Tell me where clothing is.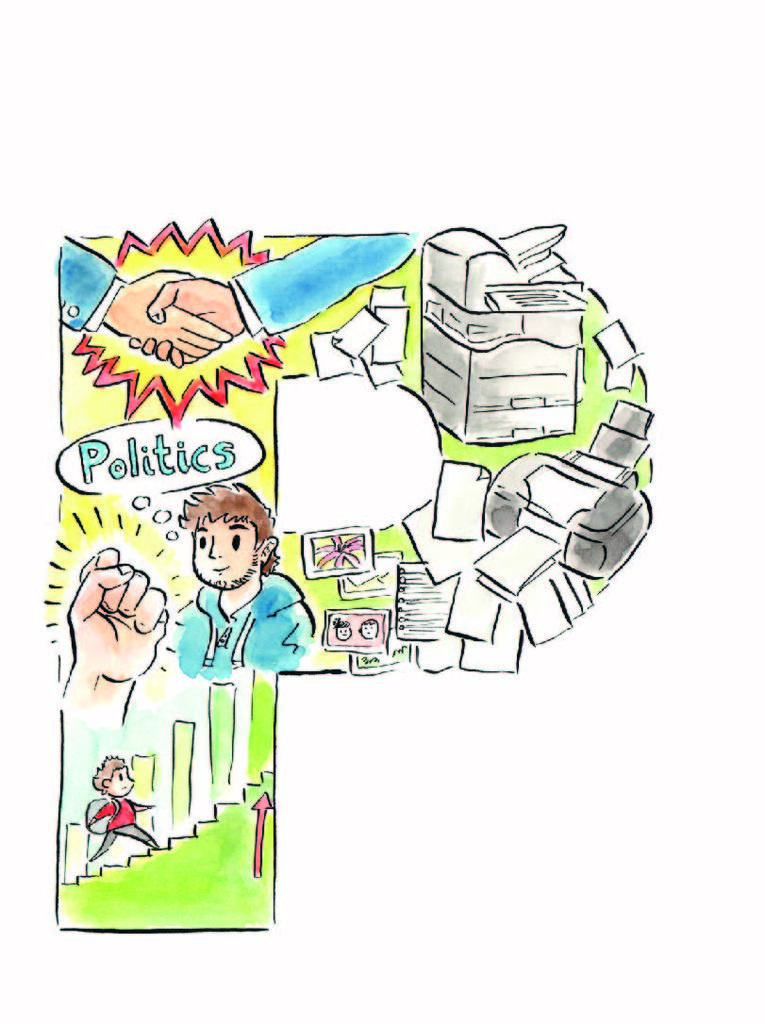
clothing is at <region>83, 786, 150, 855</region>.
